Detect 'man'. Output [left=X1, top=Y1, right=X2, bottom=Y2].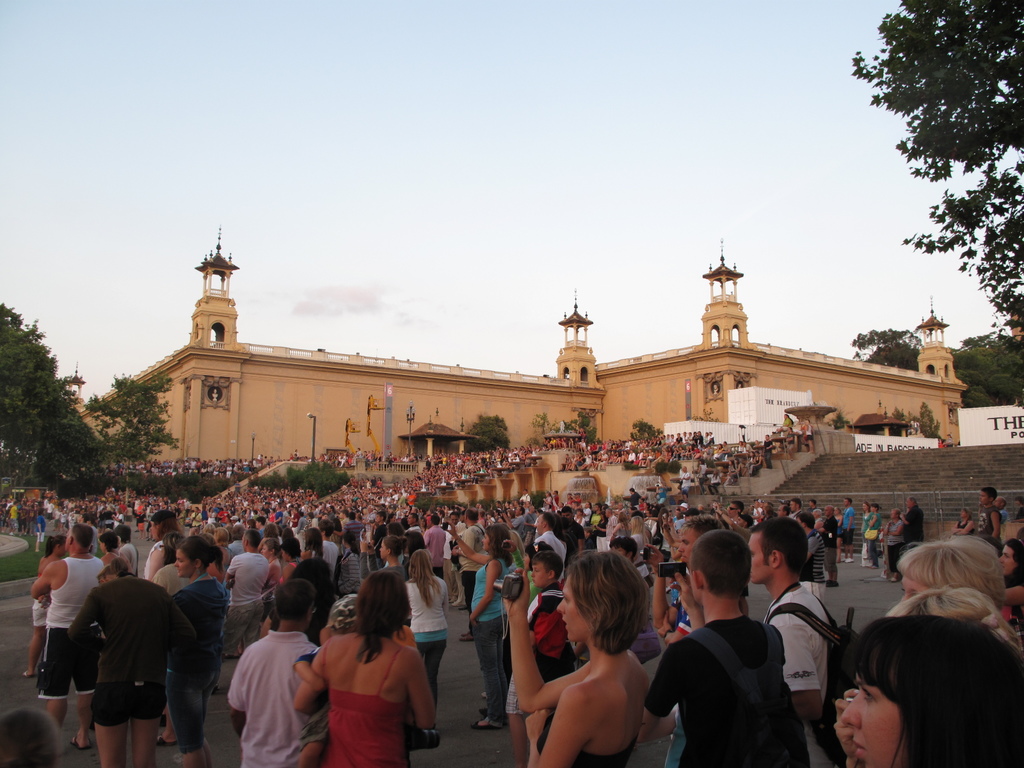
[left=748, top=516, right=867, bottom=767].
